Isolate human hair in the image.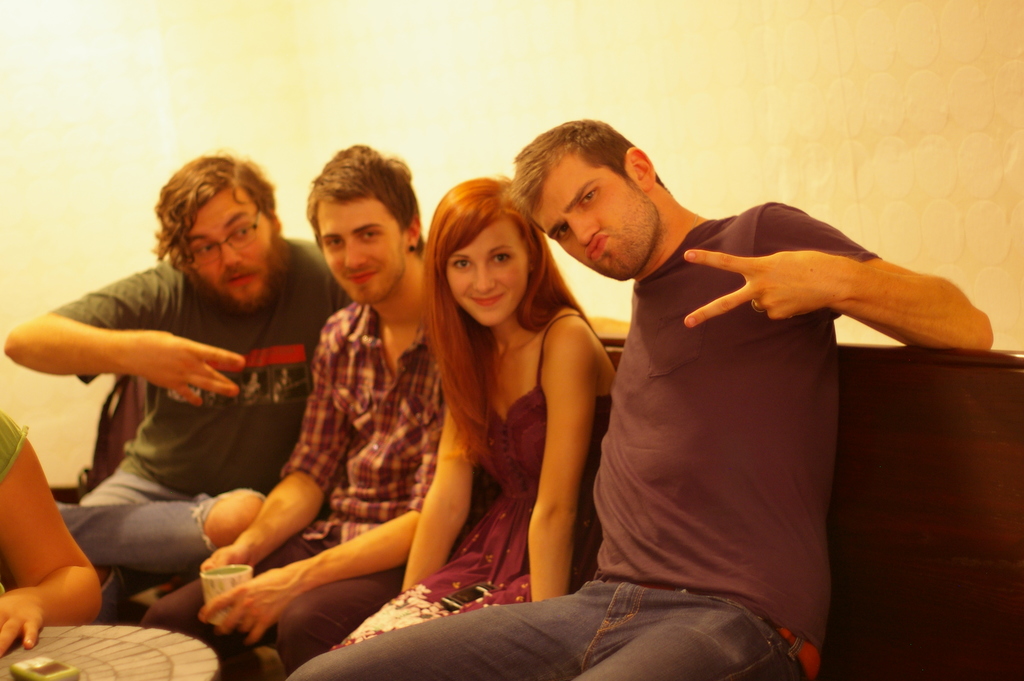
Isolated region: l=147, t=150, r=284, b=285.
